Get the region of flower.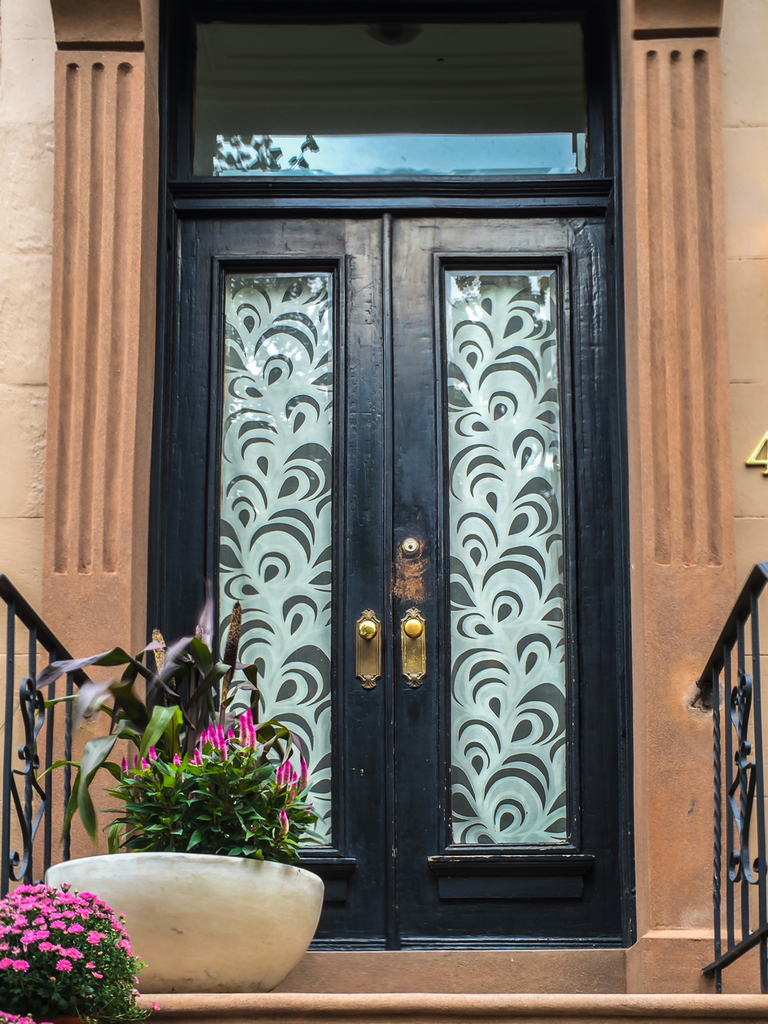
271,802,289,838.
